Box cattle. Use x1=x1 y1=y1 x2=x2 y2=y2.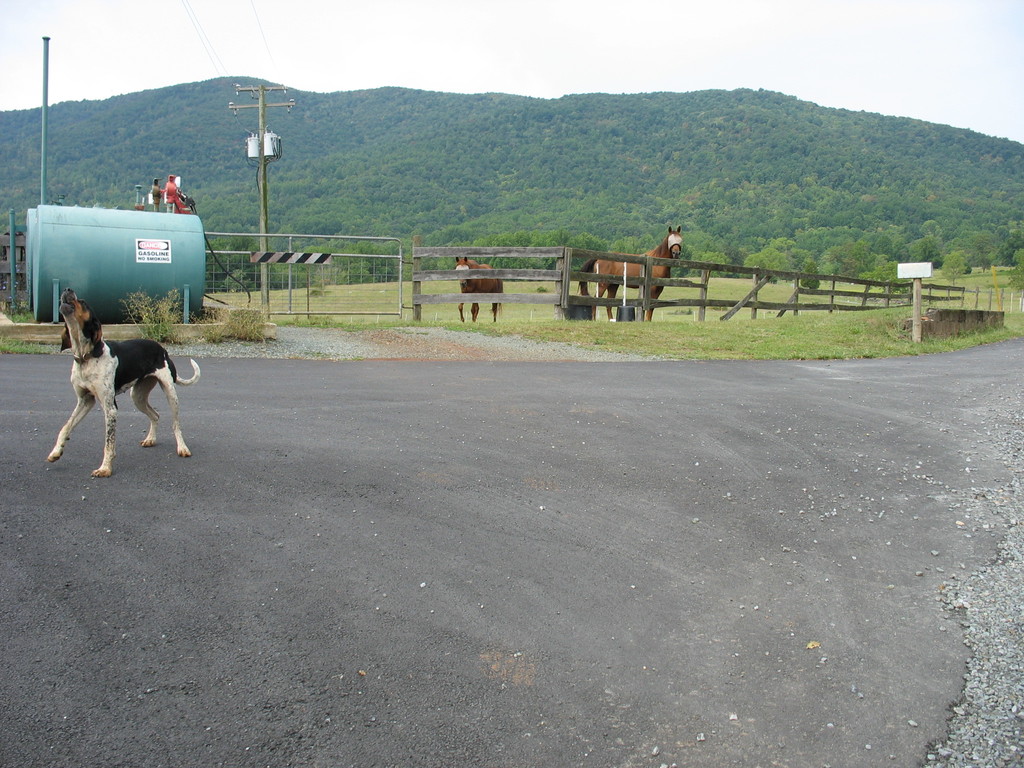
x1=457 y1=259 x2=503 y2=319.
